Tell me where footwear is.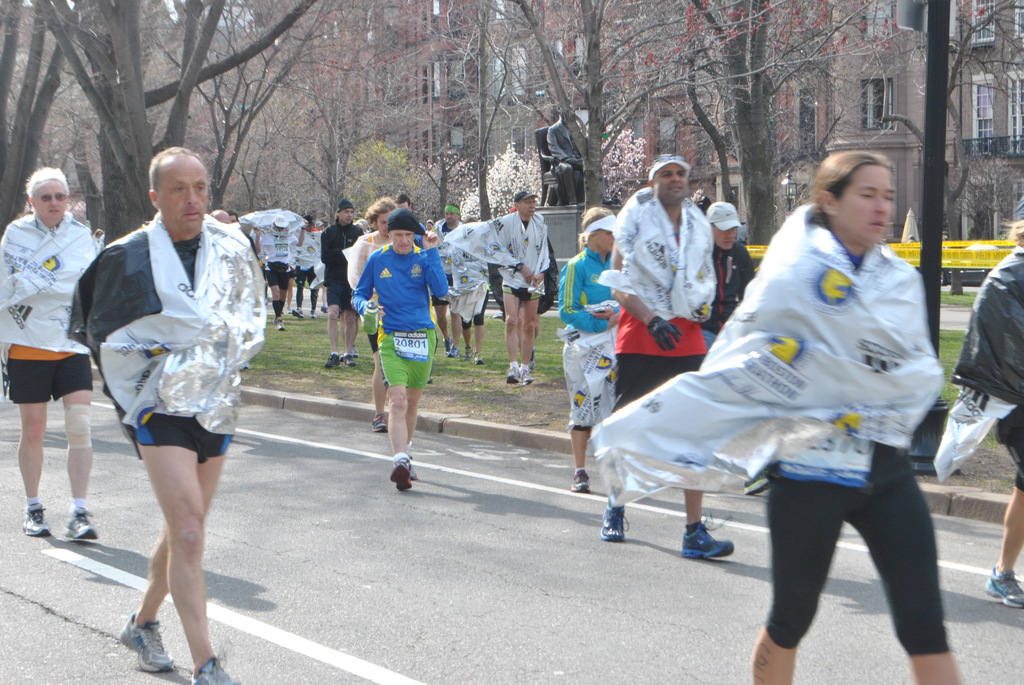
footwear is at <box>118,608,176,673</box>.
